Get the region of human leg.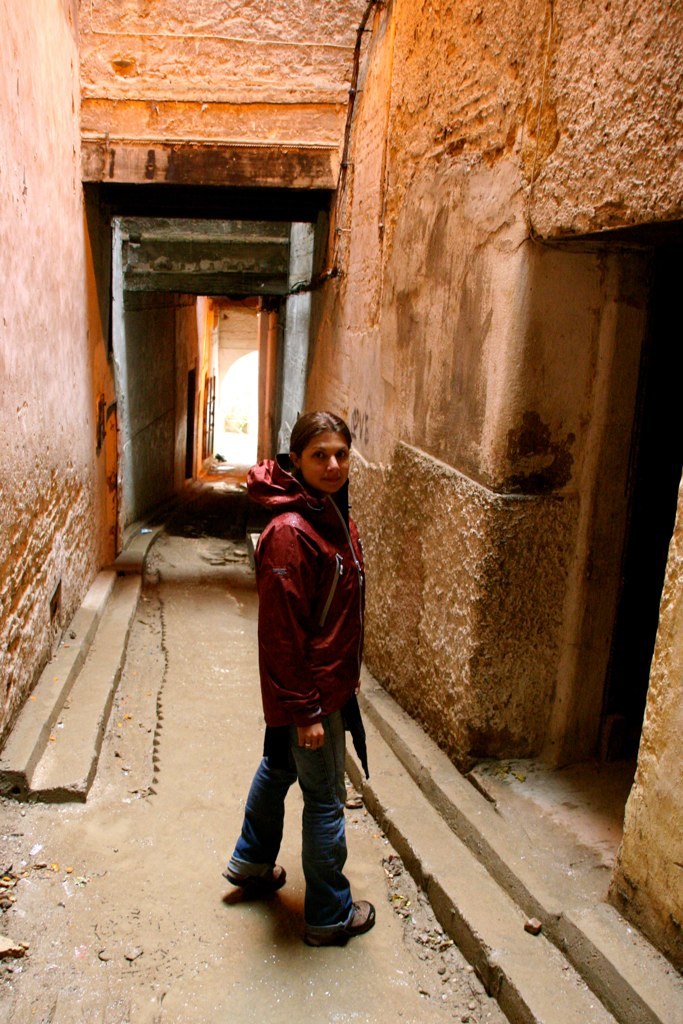
left=222, top=694, right=302, bottom=894.
